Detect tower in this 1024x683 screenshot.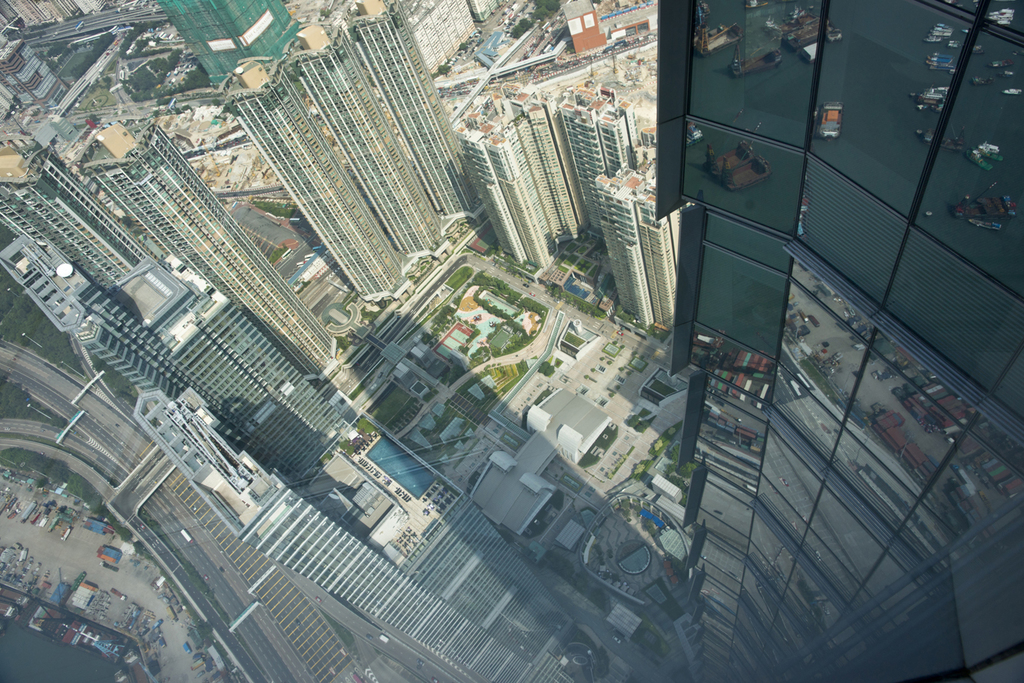
Detection: <bbox>79, 128, 334, 374</bbox>.
